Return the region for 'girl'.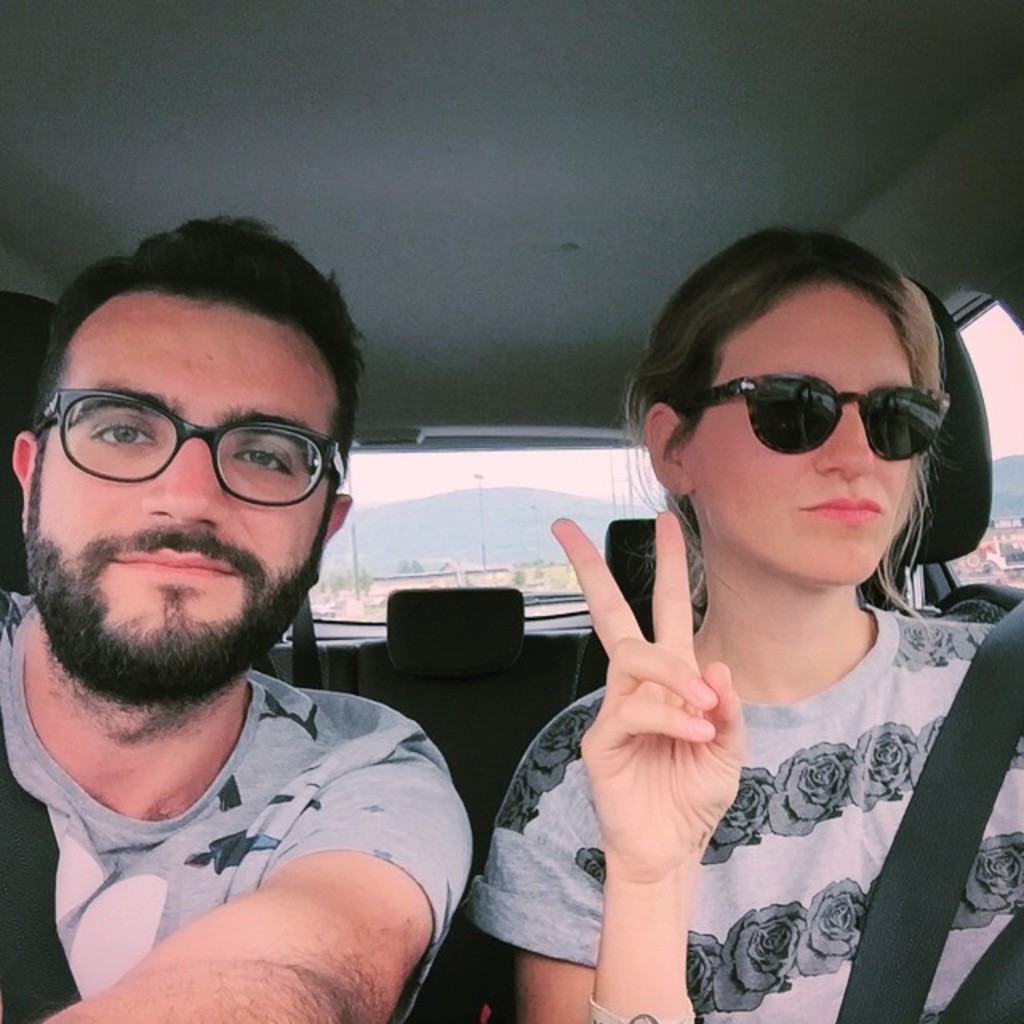
{"x1": 462, "y1": 235, "x2": 1022, "y2": 1022}.
